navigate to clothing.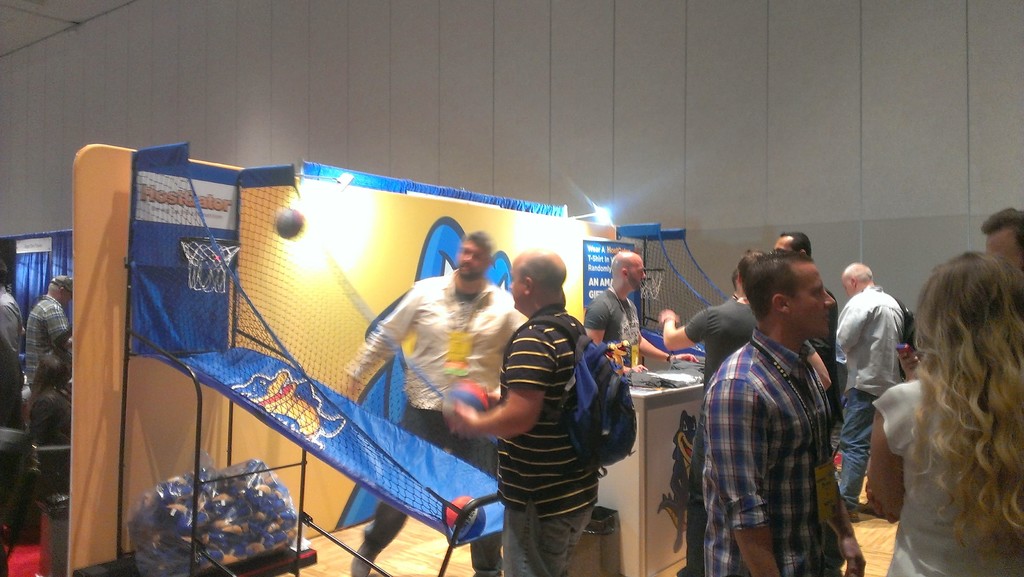
Navigation target: x1=344, y1=266, x2=523, y2=576.
